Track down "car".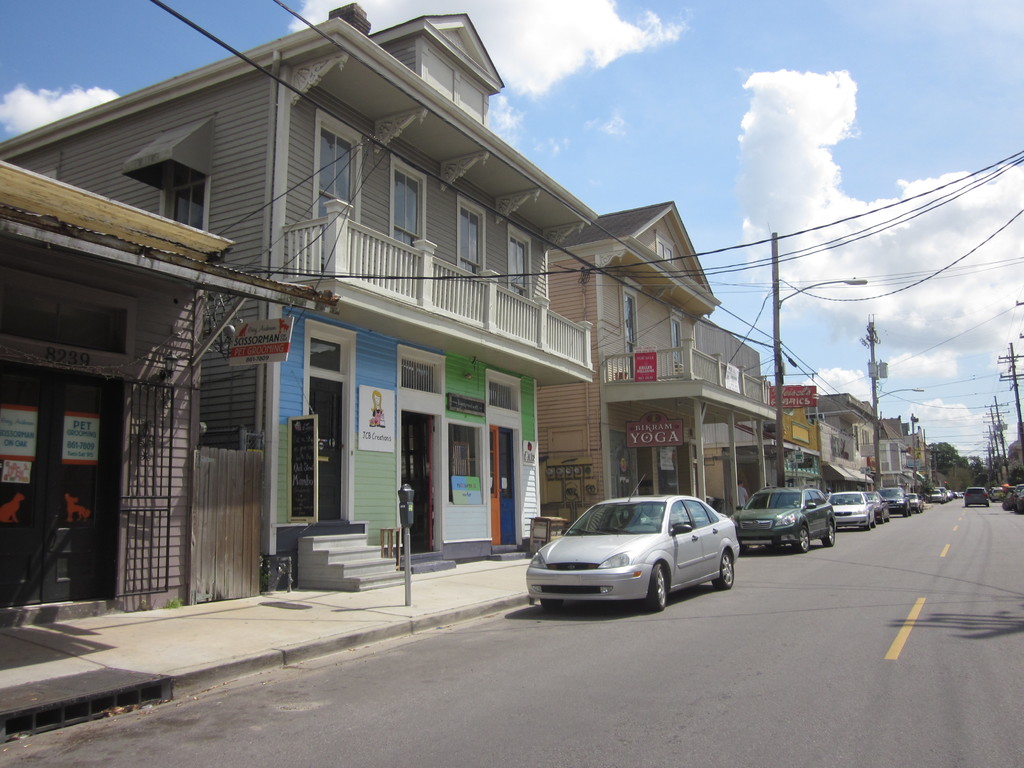
Tracked to x1=729 y1=484 x2=835 y2=557.
